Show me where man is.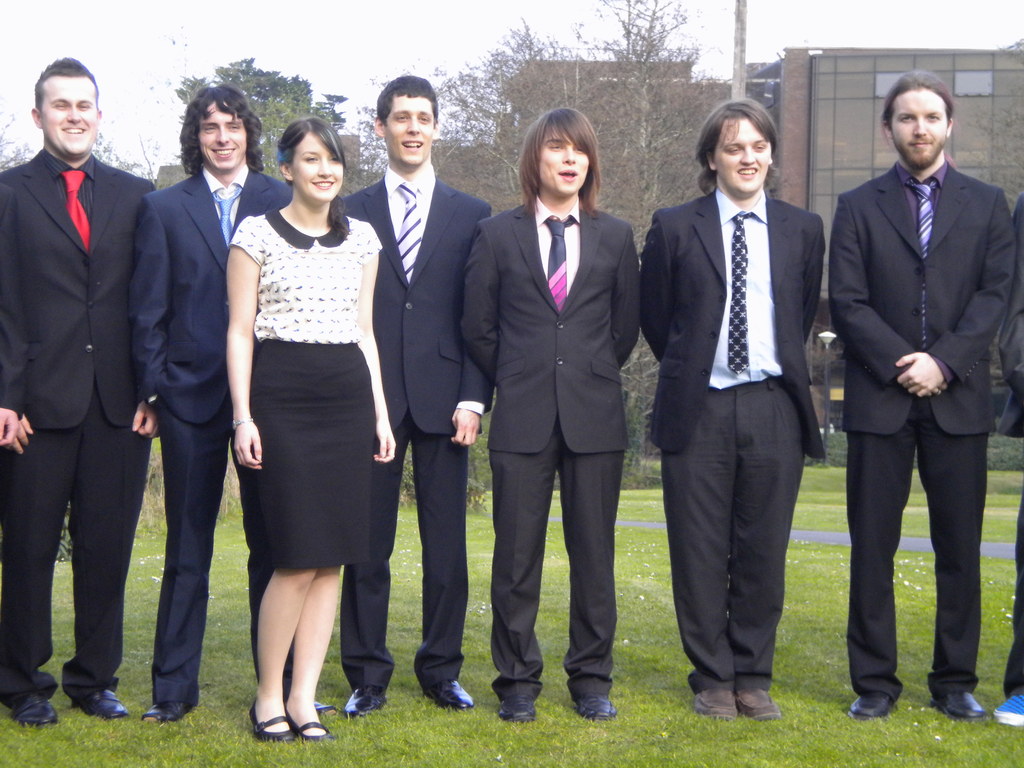
man is at Rect(0, 59, 157, 728).
